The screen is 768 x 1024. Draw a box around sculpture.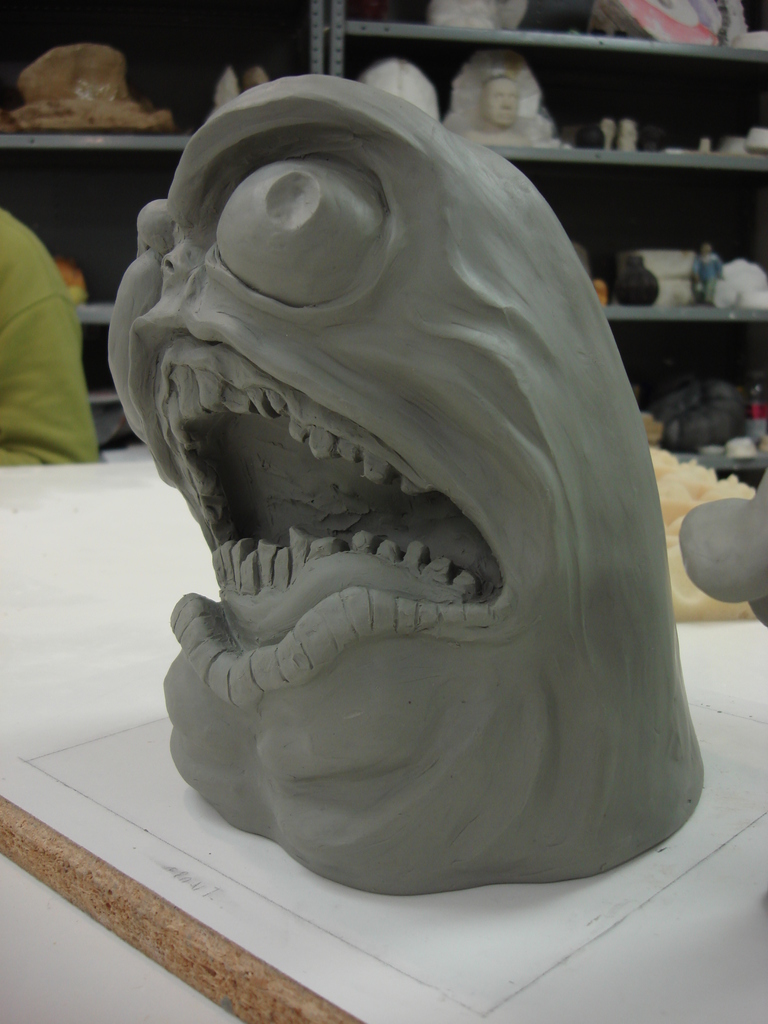
79:58:733:945.
